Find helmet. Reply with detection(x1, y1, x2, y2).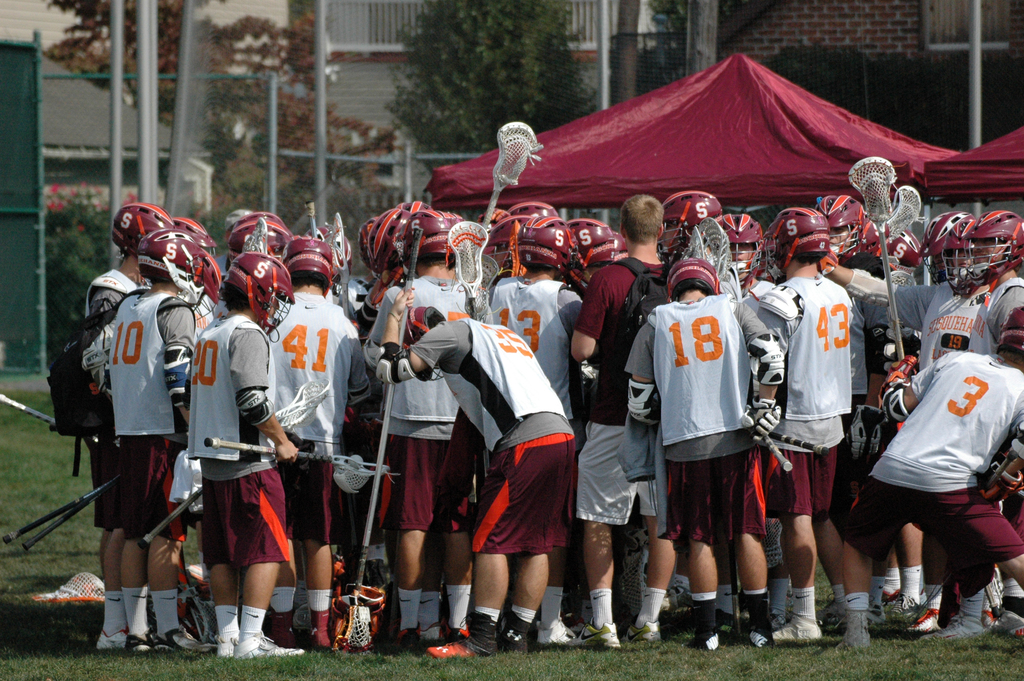
detection(657, 190, 721, 266).
